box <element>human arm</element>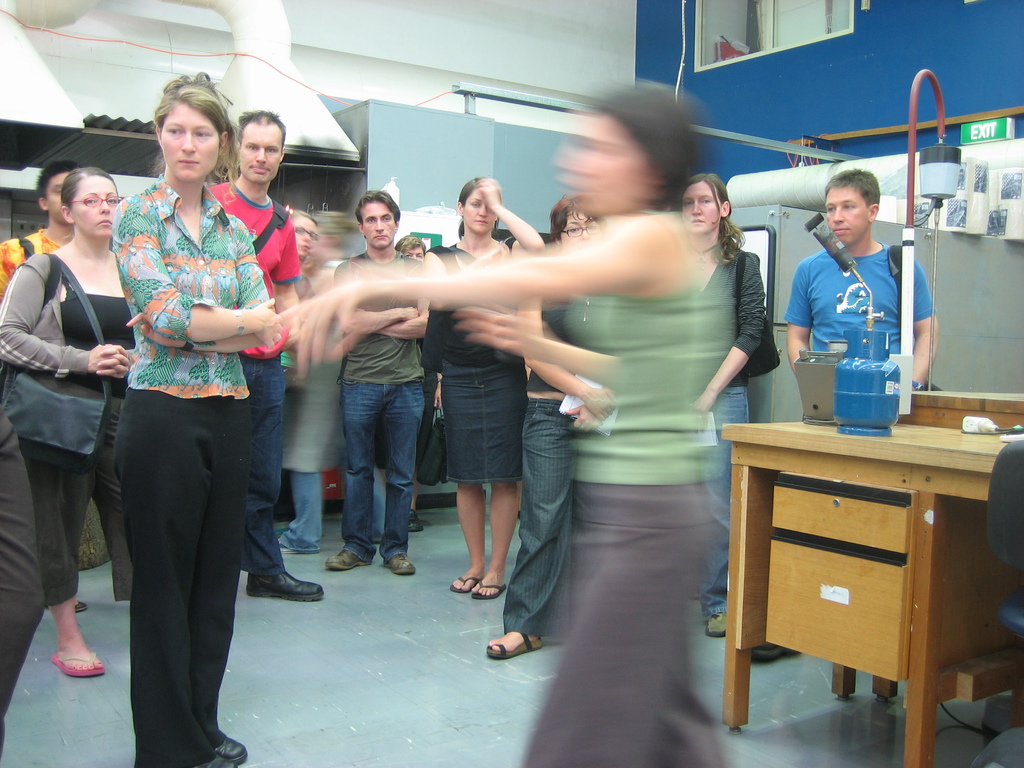
<bbox>129, 210, 272, 356</bbox>
